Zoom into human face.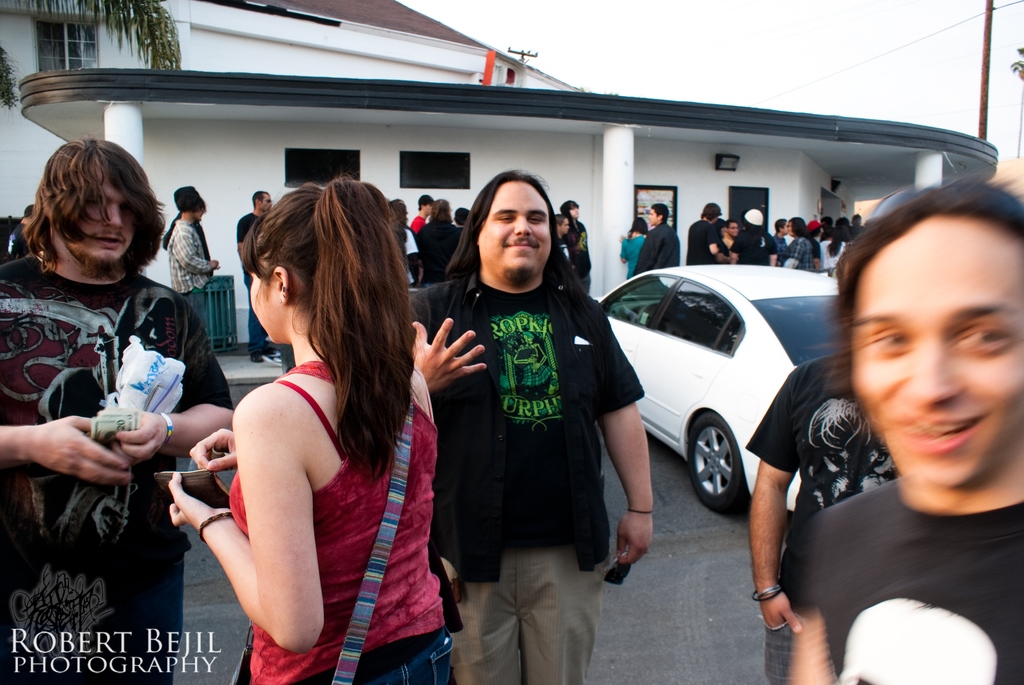
Zoom target: BBox(561, 219, 570, 233).
